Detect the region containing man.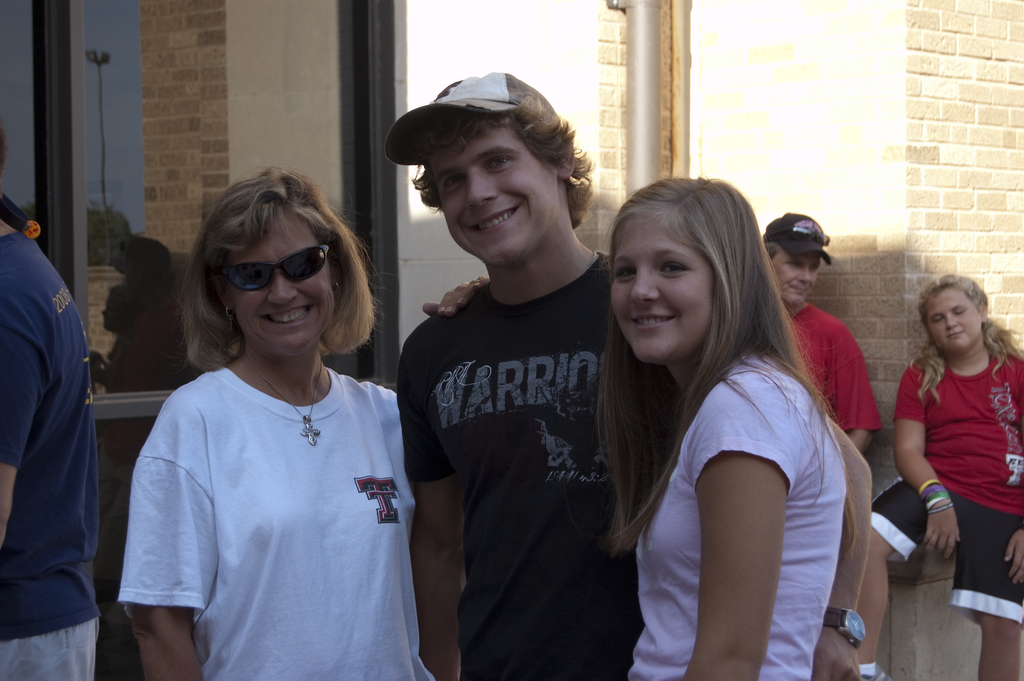
detection(4, 142, 106, 670).
